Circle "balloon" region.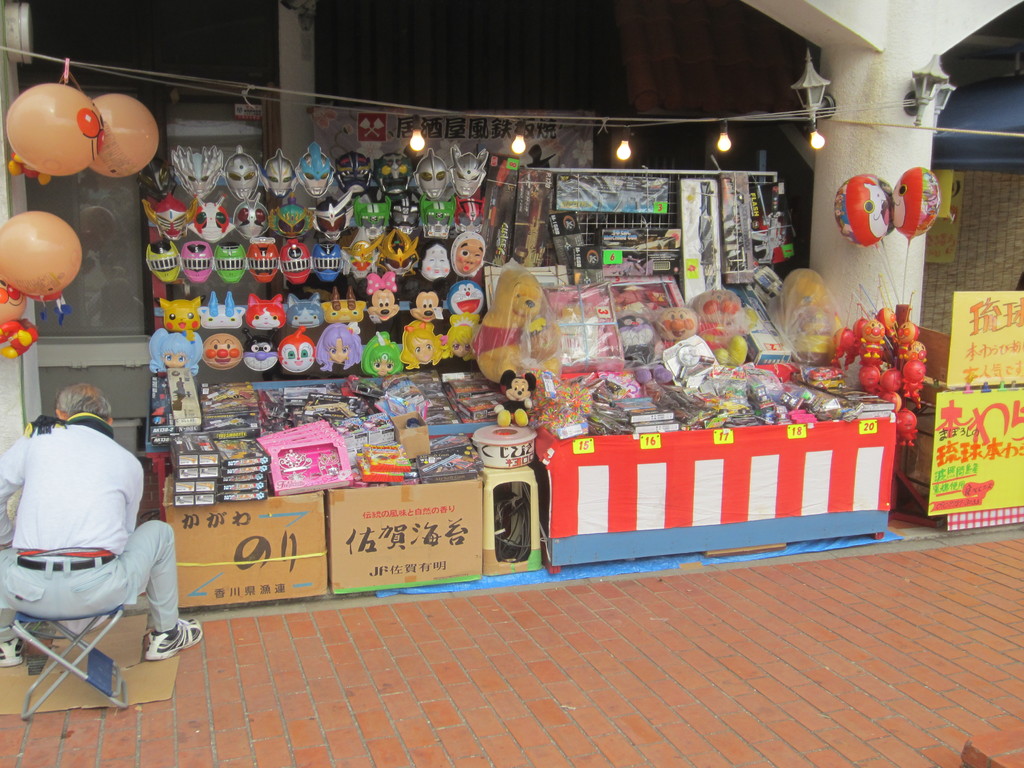
Region: bbox(833, 173, 891, 250).
